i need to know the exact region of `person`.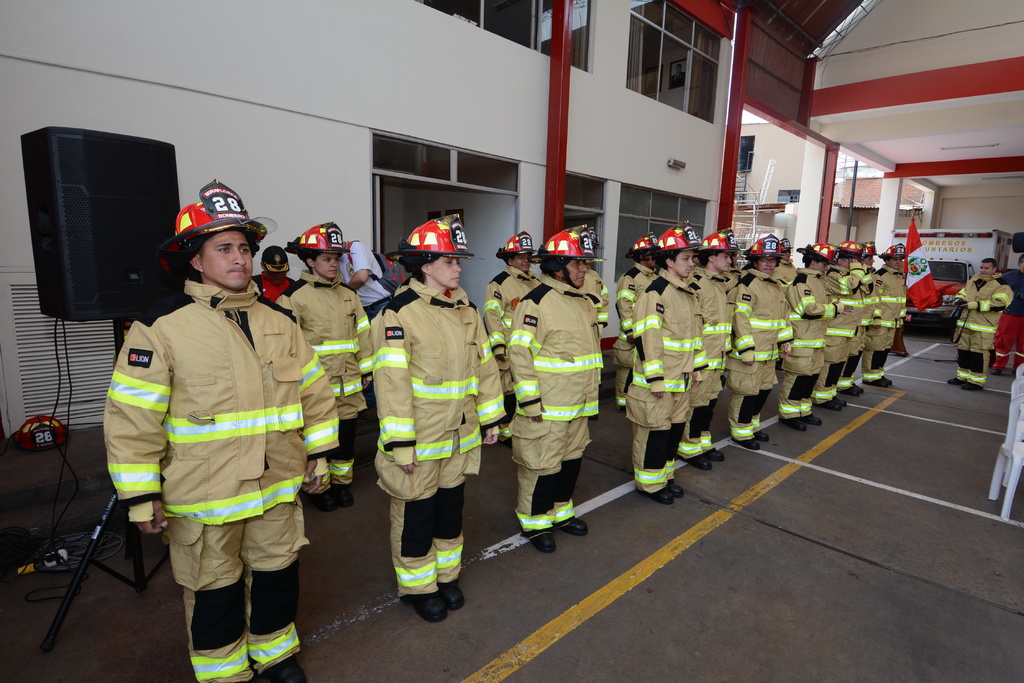
Region: 625, 218, 707, 504.
